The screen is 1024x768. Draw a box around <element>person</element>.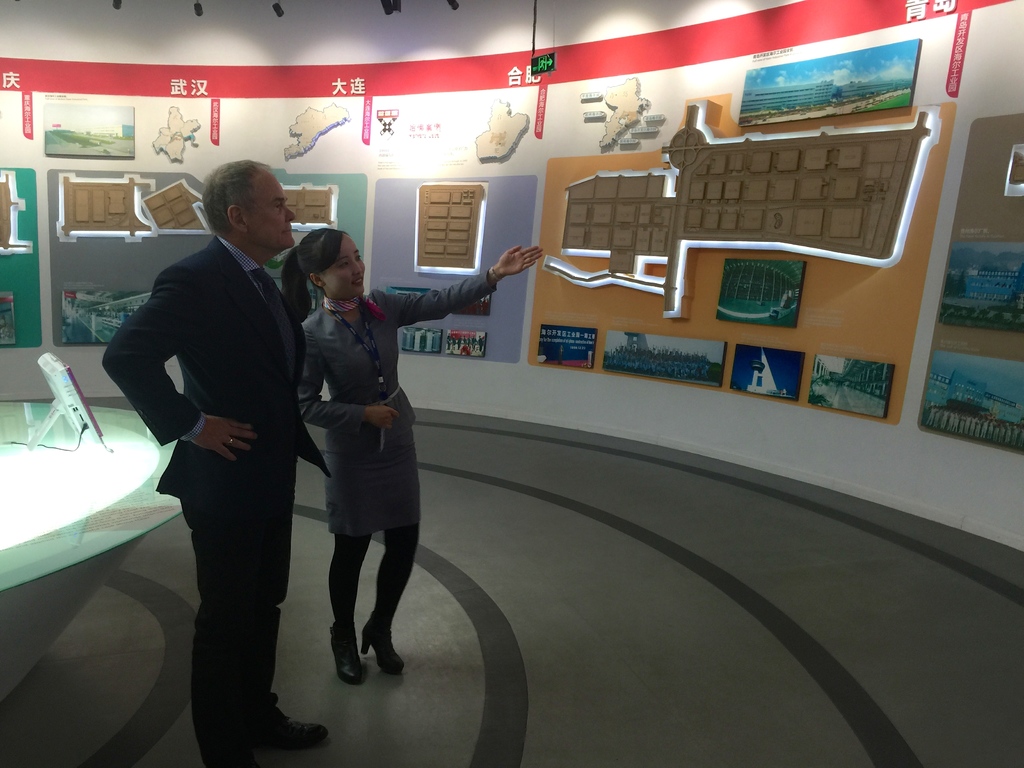
[left=116, top=143, right=317, bottom=753].
